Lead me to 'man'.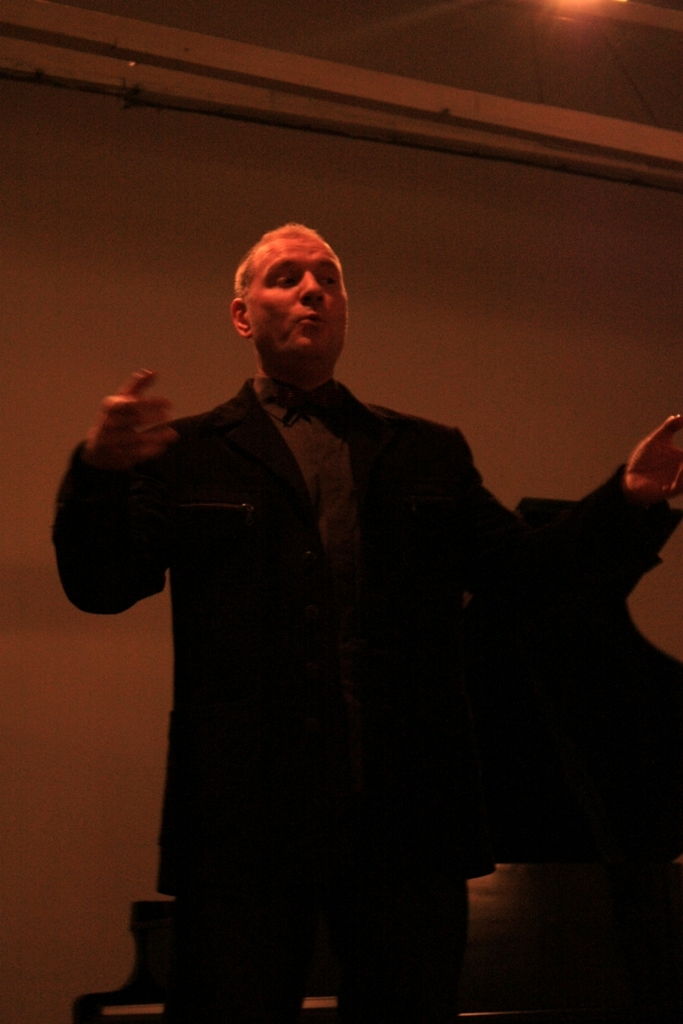
Lead to select_region(54, 226, 678, 970).
